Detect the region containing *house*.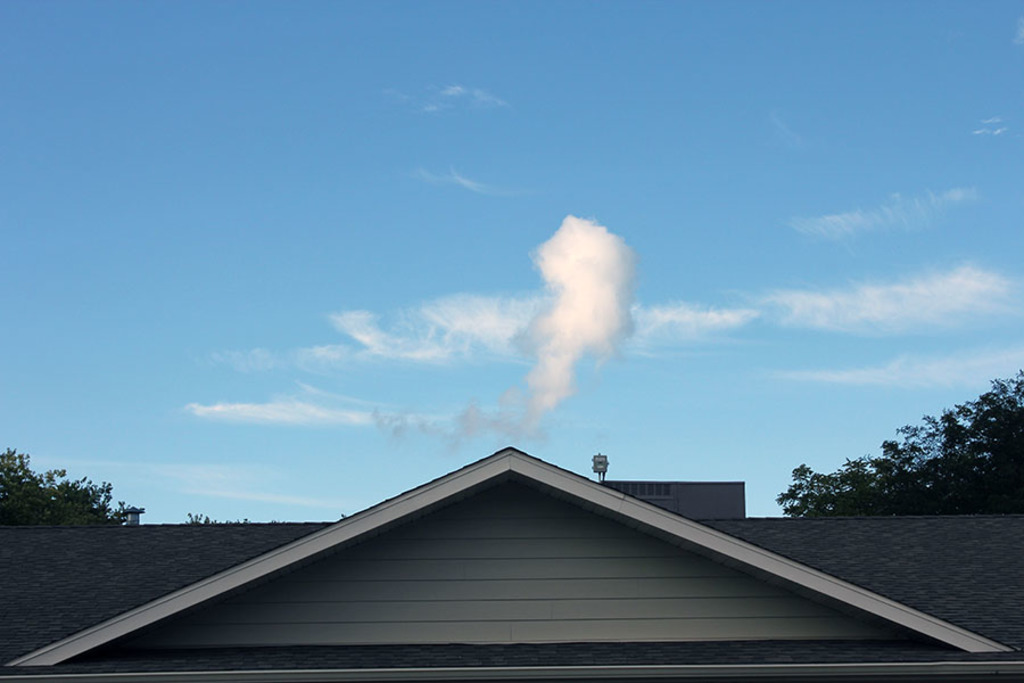
0 403 1023 682.
